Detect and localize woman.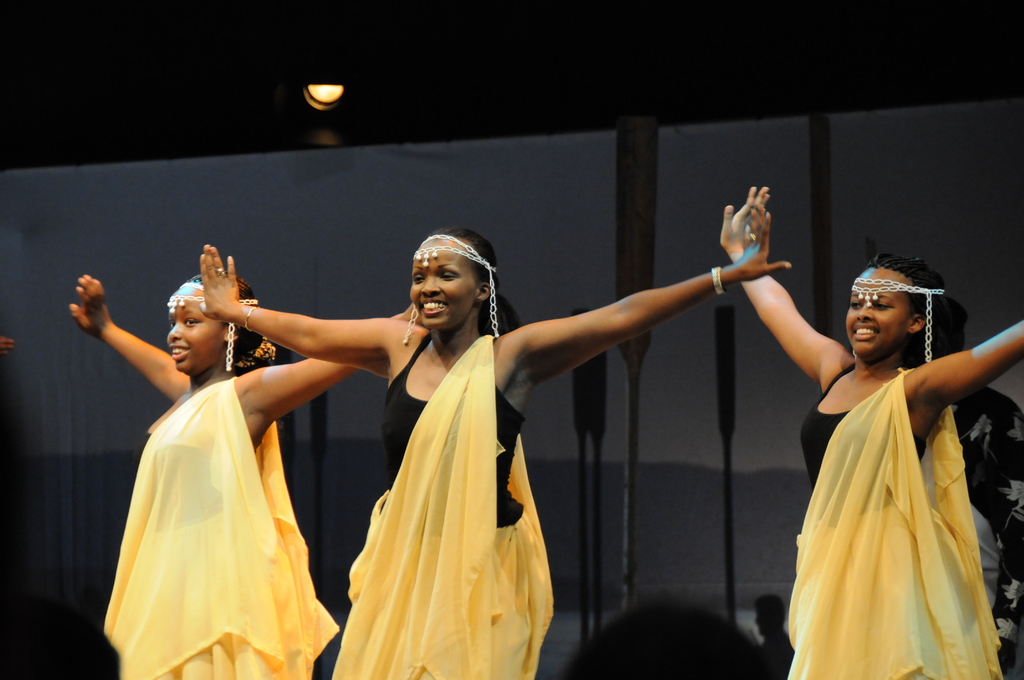
Localized at {"left": 723, "top": 184, "right": 1023, "bottom": 679}.
